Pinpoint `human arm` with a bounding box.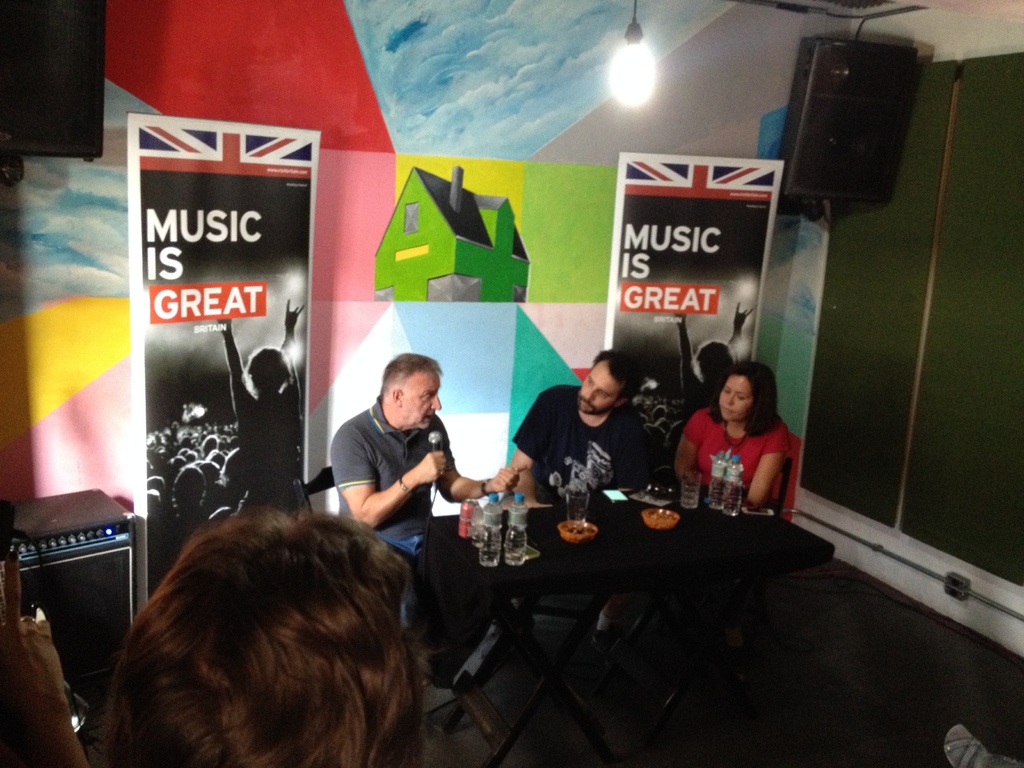
{"left": 735, "top": 424, "right": 788, "bottom": 511}.
